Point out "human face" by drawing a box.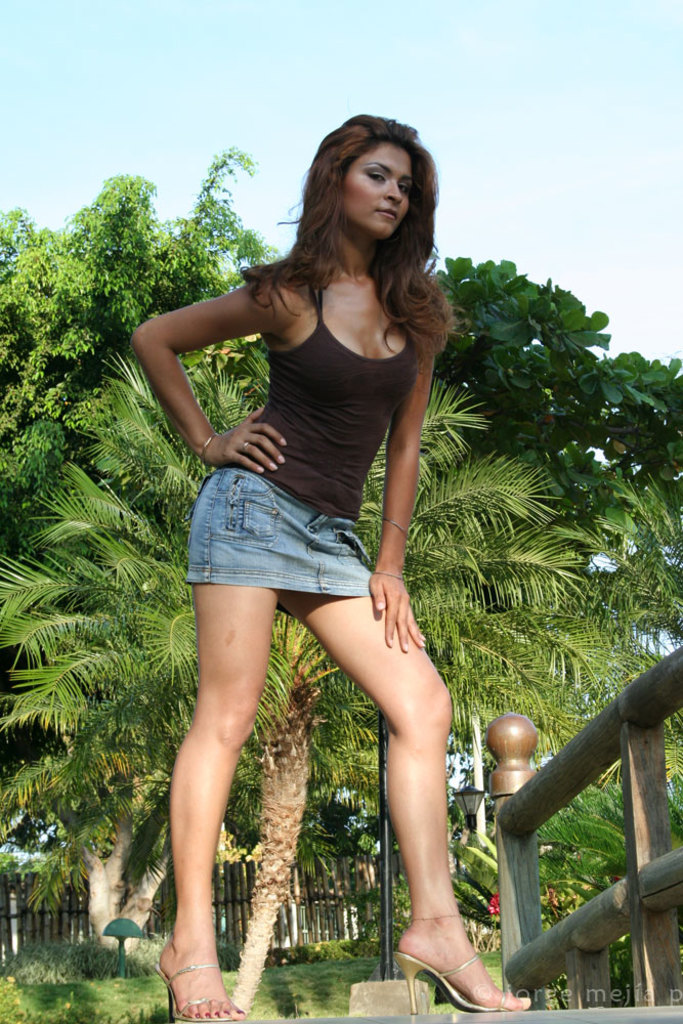
bbox=[336, 141, 420, 236].
